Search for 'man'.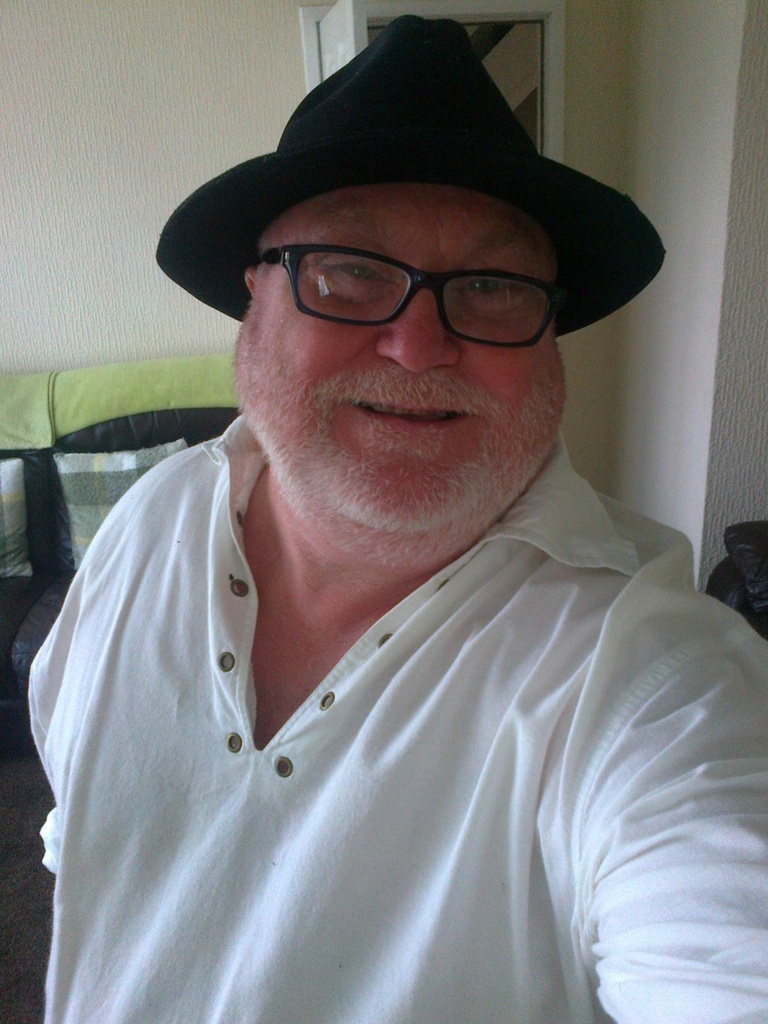
Found at Rect(27, 10, 767, 1023).
